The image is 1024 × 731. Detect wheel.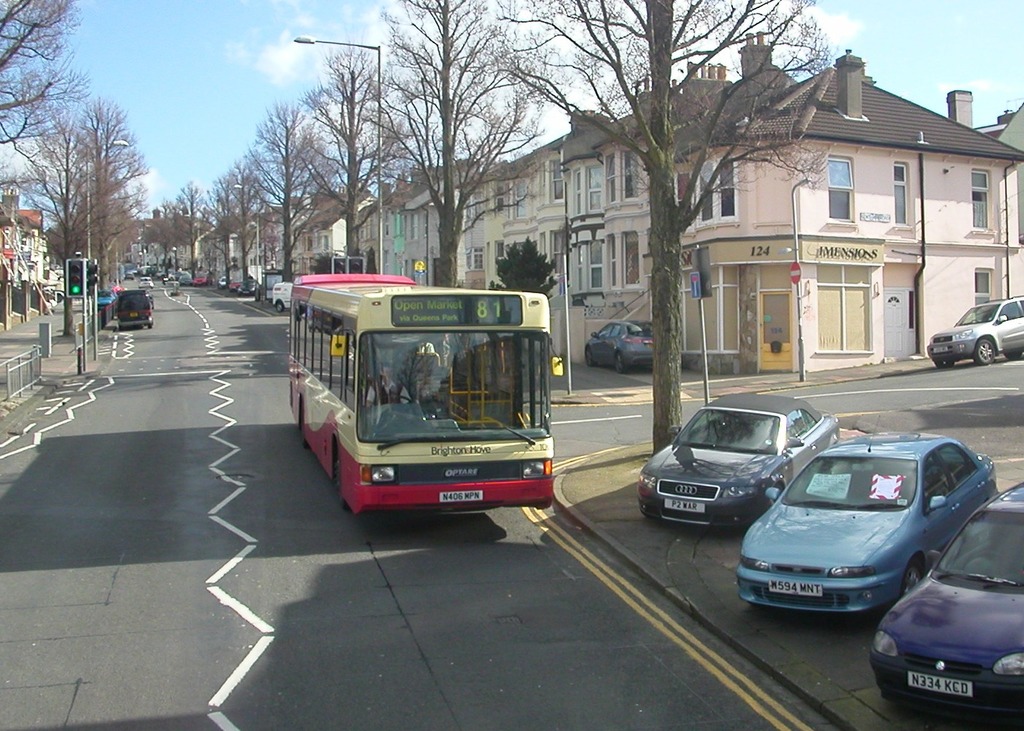
Detection: rect(903, 564, 925, 594).
